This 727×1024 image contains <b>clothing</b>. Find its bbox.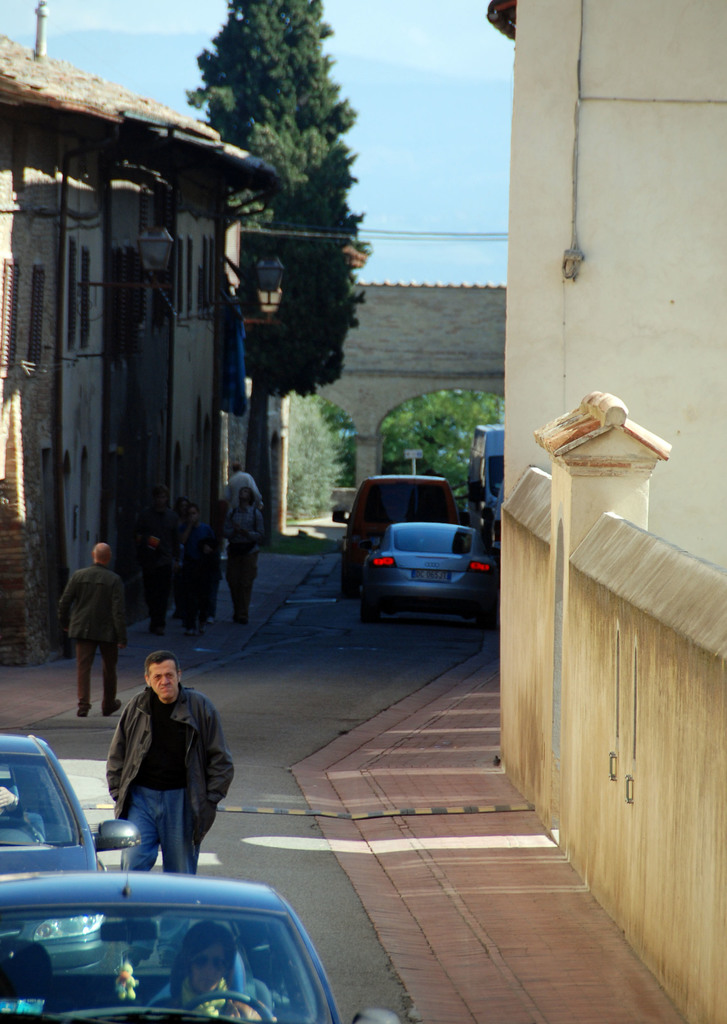
bbox=[444, 500, 490, 542].
